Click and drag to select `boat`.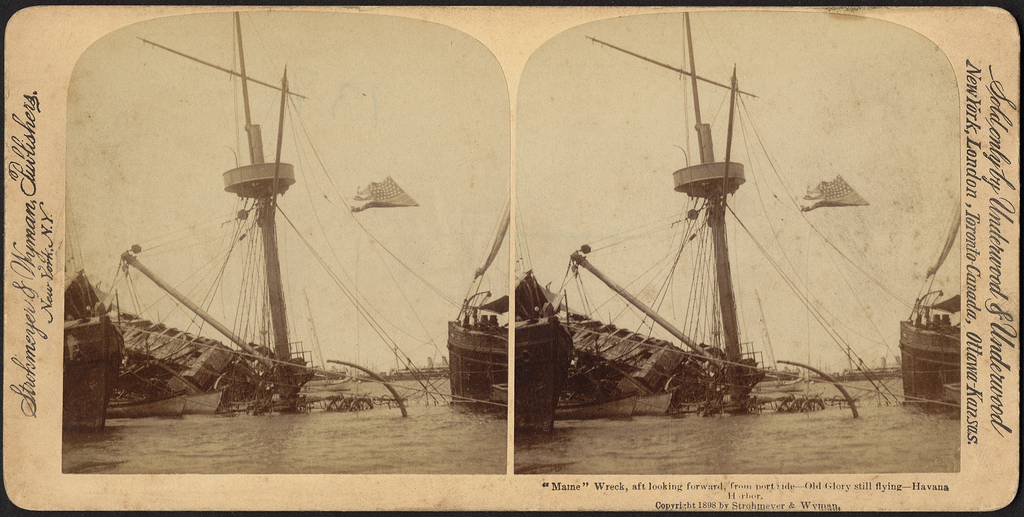
Selection: [x1=941, y1=378, x2=964, y2=404].
